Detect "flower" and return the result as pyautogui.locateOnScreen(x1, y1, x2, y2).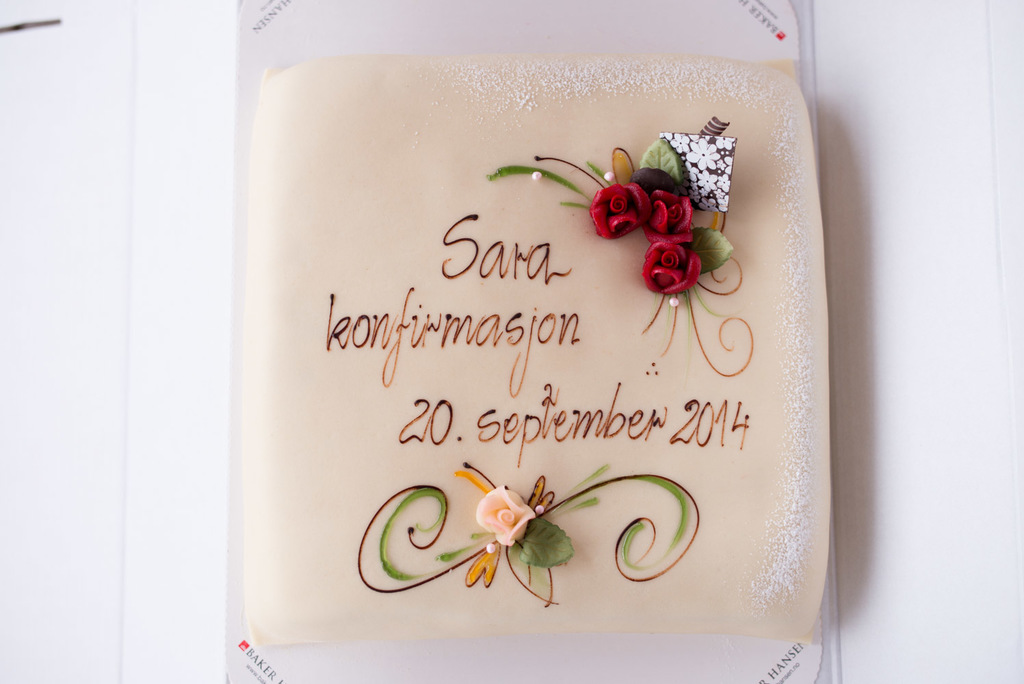
pyautogui.locateOnScreen(651, 189, 700, 248).
